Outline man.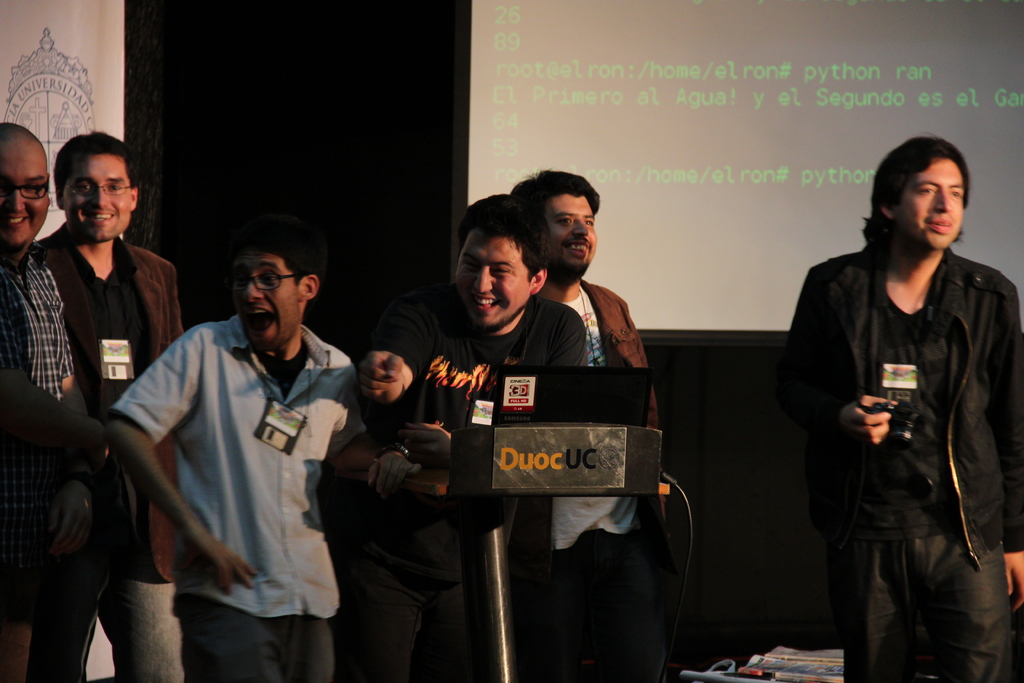
Outline: [left=505, top=172, right=664, bottom=682].
